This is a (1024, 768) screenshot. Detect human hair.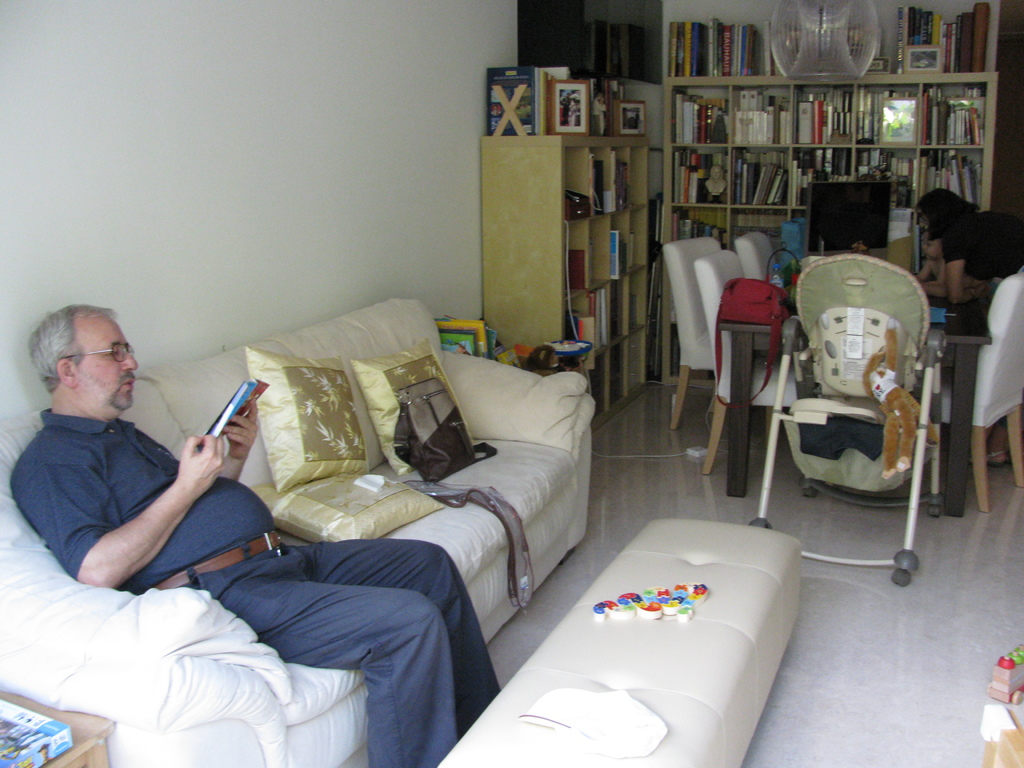
[918,187,982,245].
